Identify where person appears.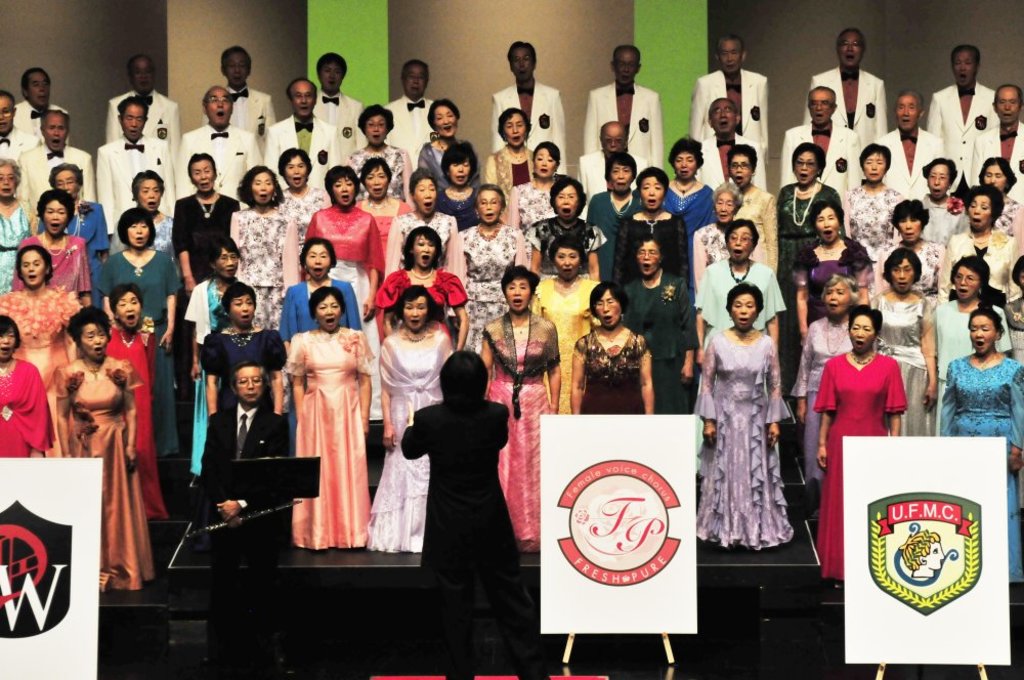
Appears at [x1=275, y1=147, x2=327, y2=246].
